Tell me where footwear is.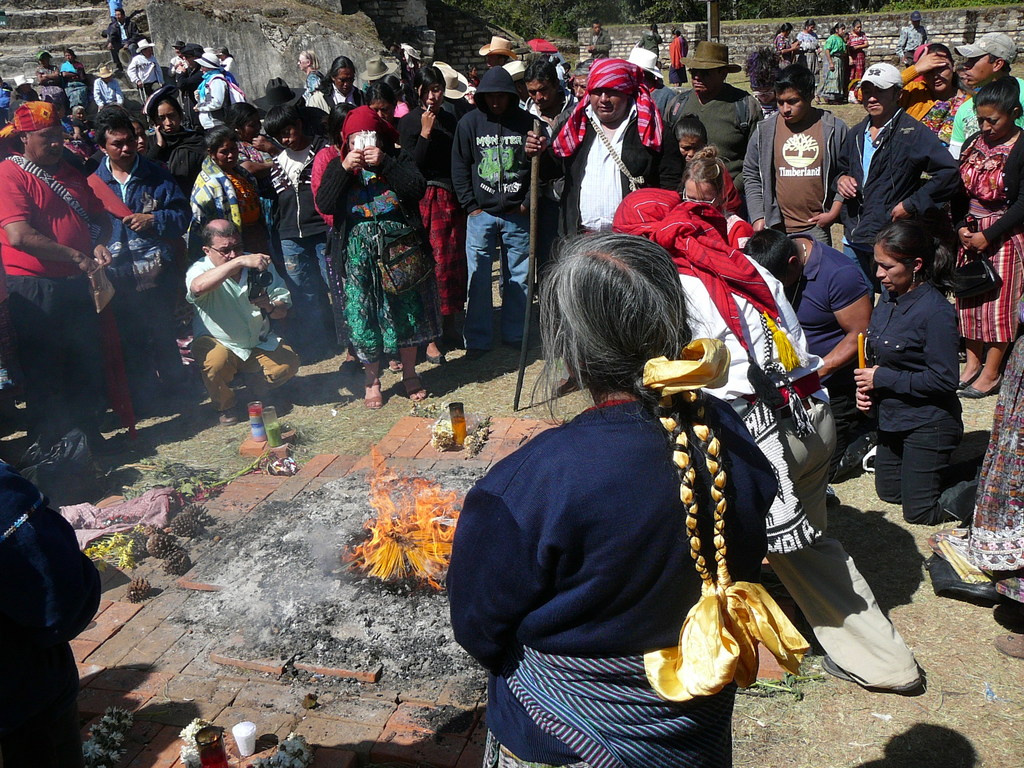
footwear is at bbox=(218, 392, 245, 436).
